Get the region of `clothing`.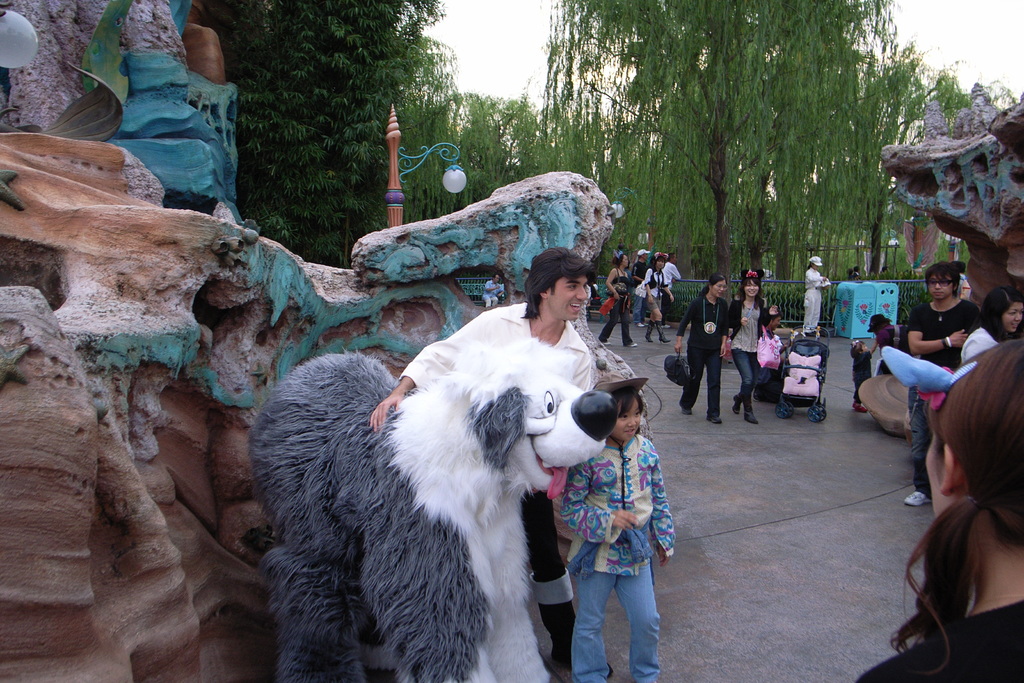
BBox(394, 302, 595, 671).
